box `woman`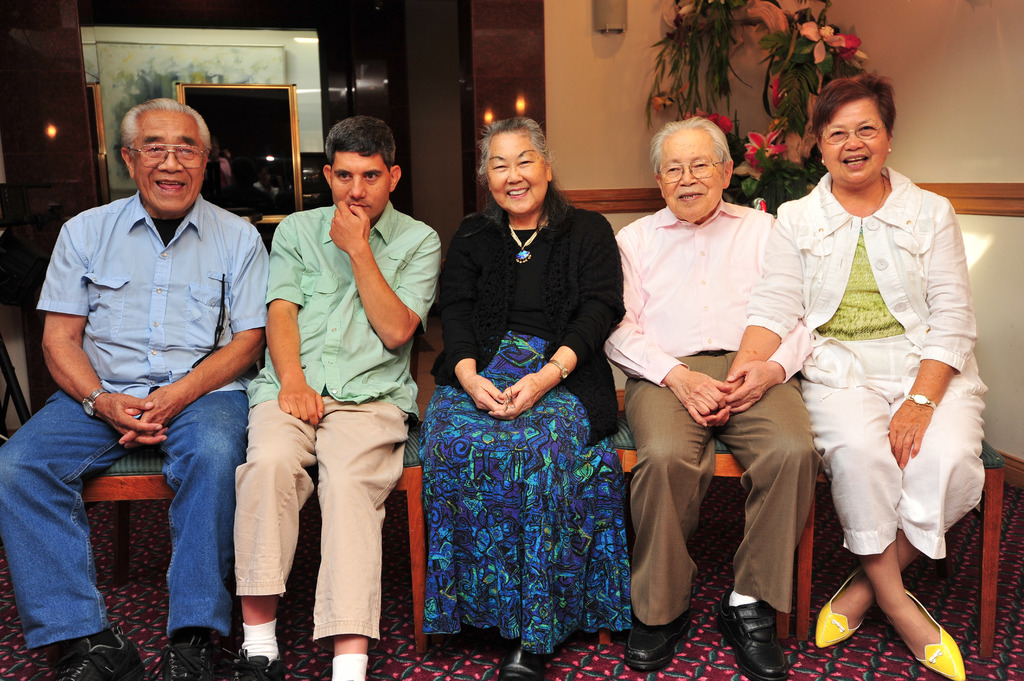
x1=698, y1=71, x2=988, y2=680
